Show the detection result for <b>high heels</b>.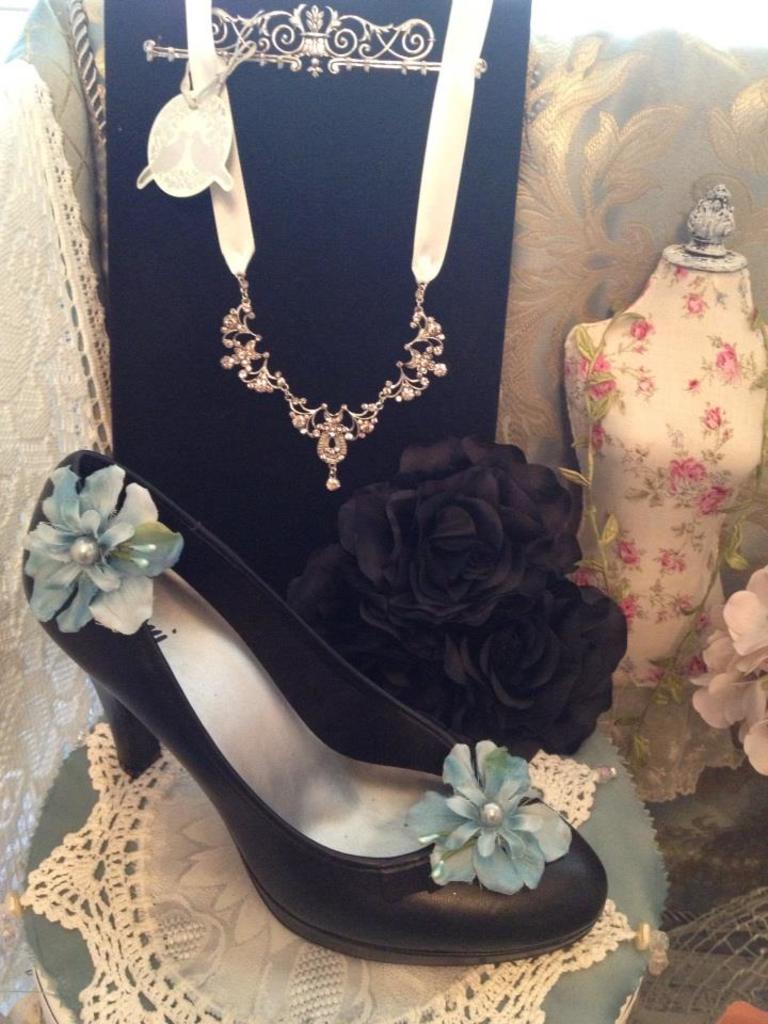
rect(39, 554, 594, 930).
